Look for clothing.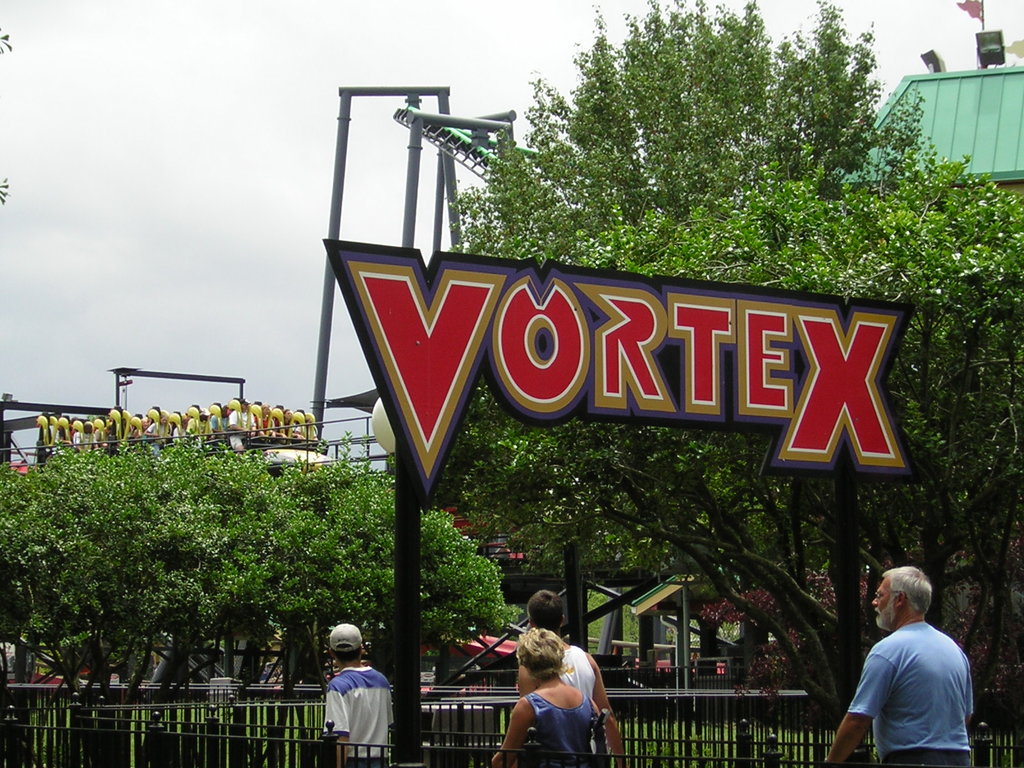
Found: [left=563, top=643, right=602, bottom=699].
